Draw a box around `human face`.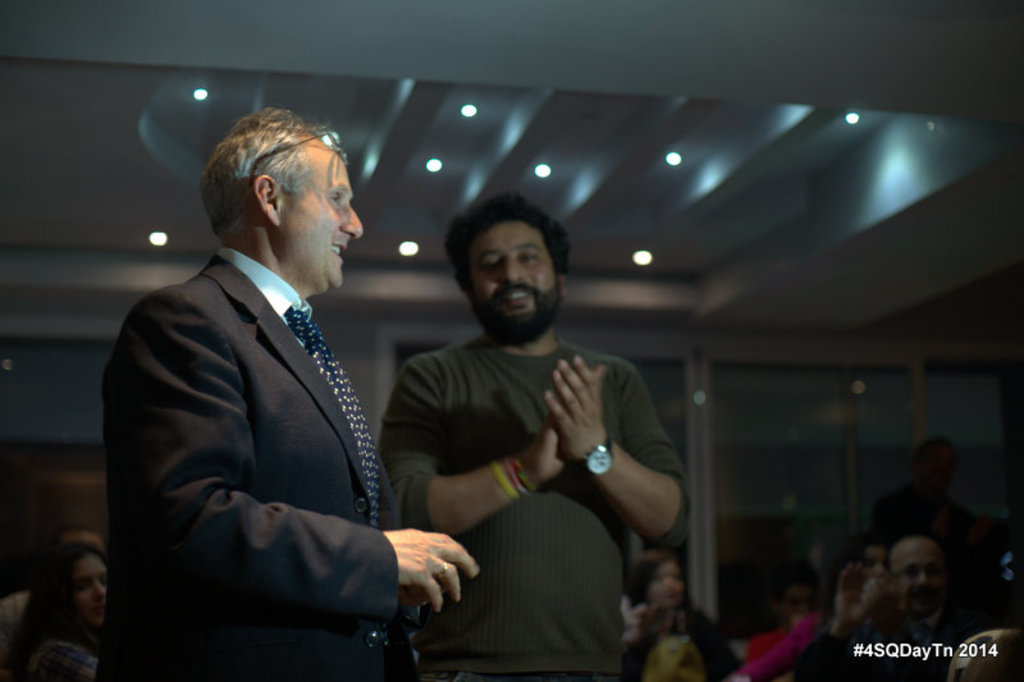
box=[77, 554, 108, 627].
